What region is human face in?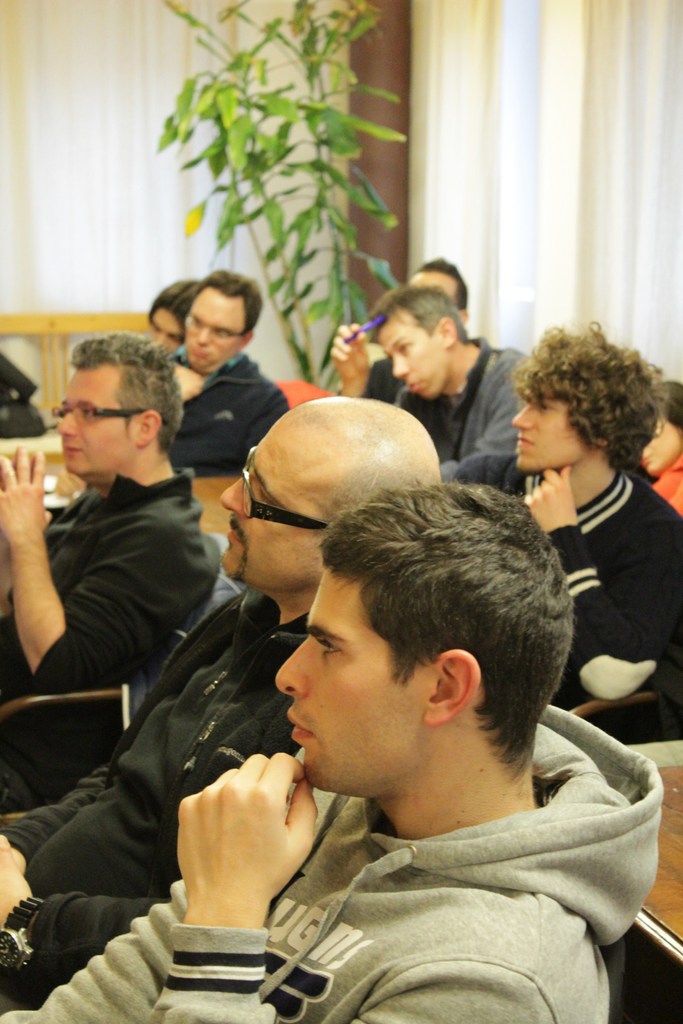
218, 417, 332, 588.
